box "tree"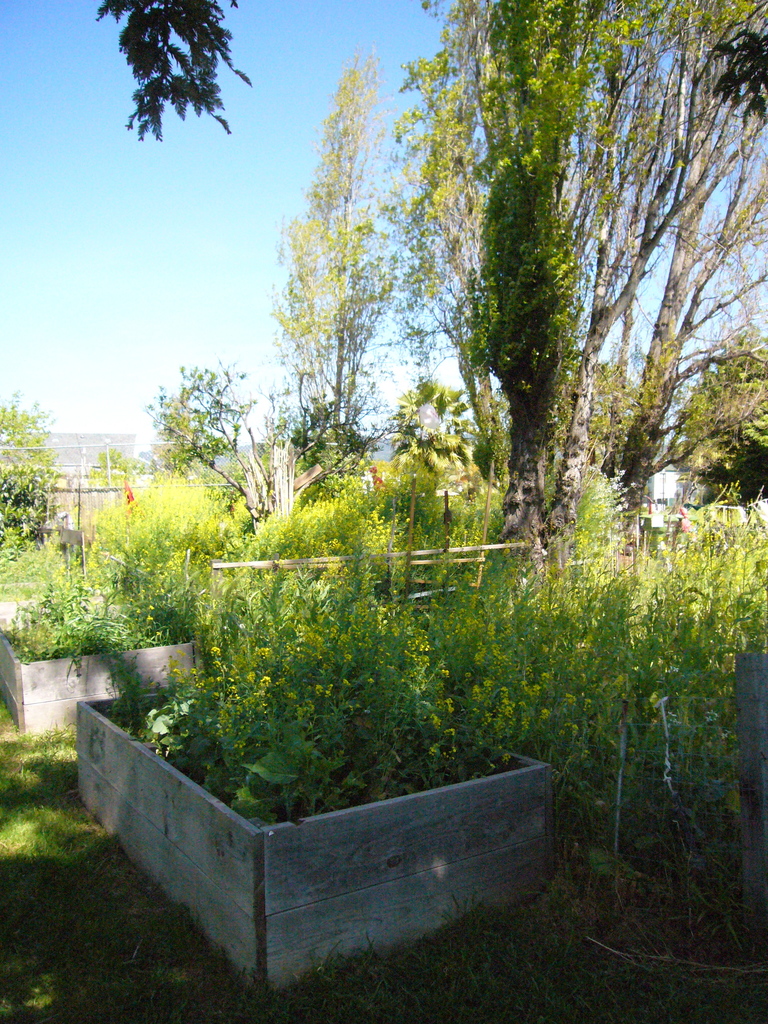
[x1=142, y1=349, x2=324, y2=527]
